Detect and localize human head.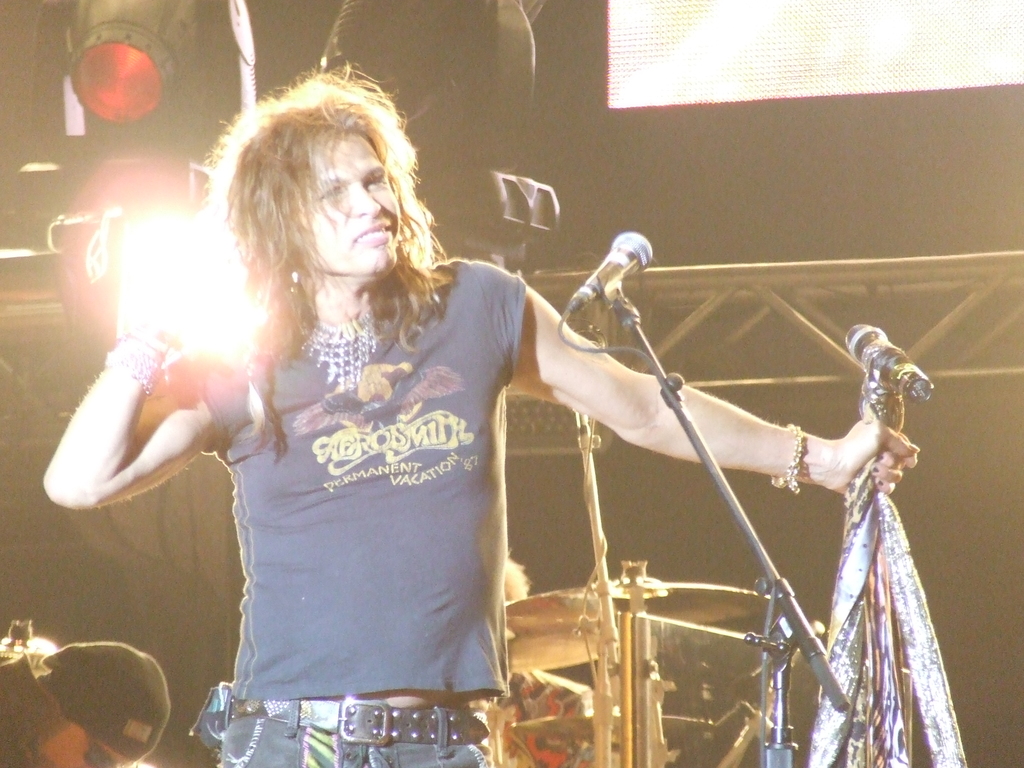
Localized at region(200, 56, 440, 292).
